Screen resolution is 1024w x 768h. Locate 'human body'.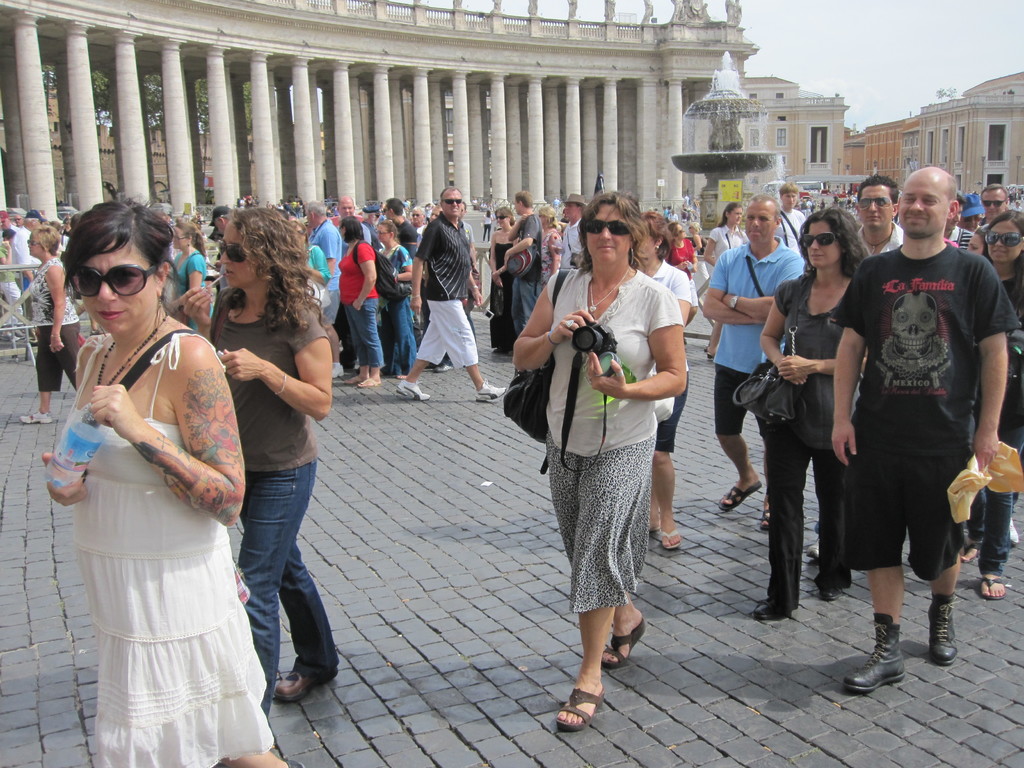
bbox=(822, 223, 915, 559).
